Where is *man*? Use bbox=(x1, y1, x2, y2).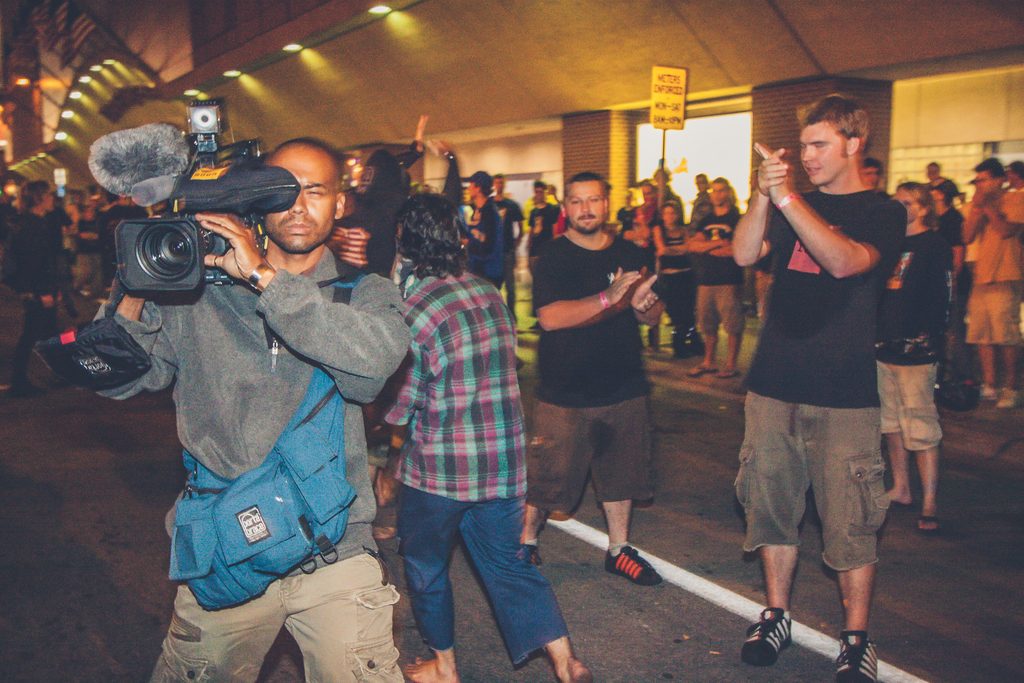
bbox=(79, 139, 410, 682).
